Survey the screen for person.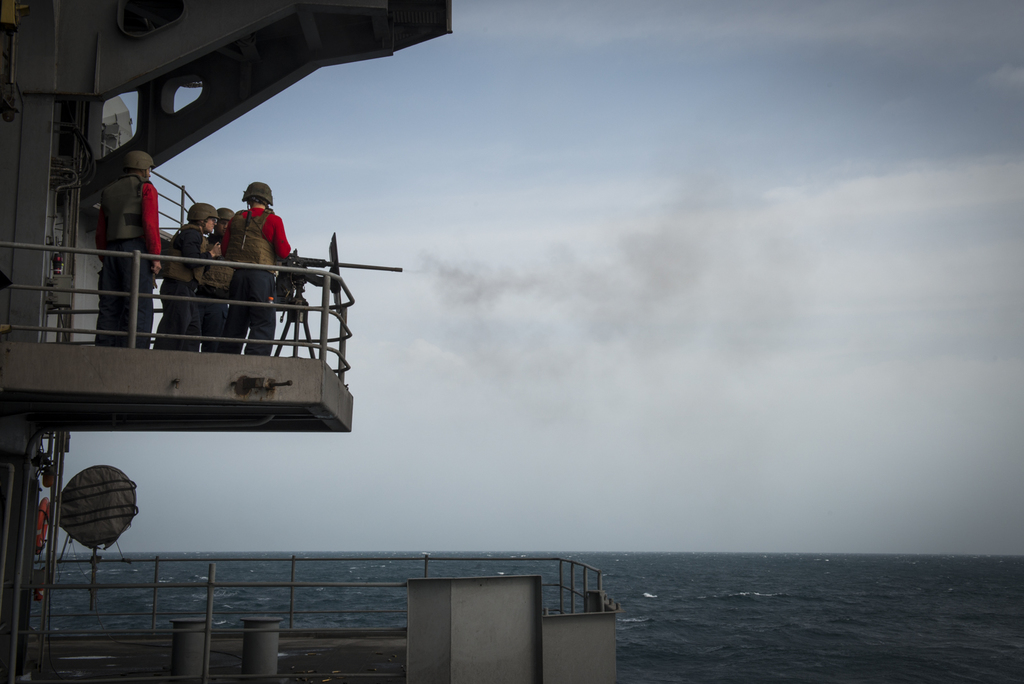
Survey found: 83/147/156/342.
